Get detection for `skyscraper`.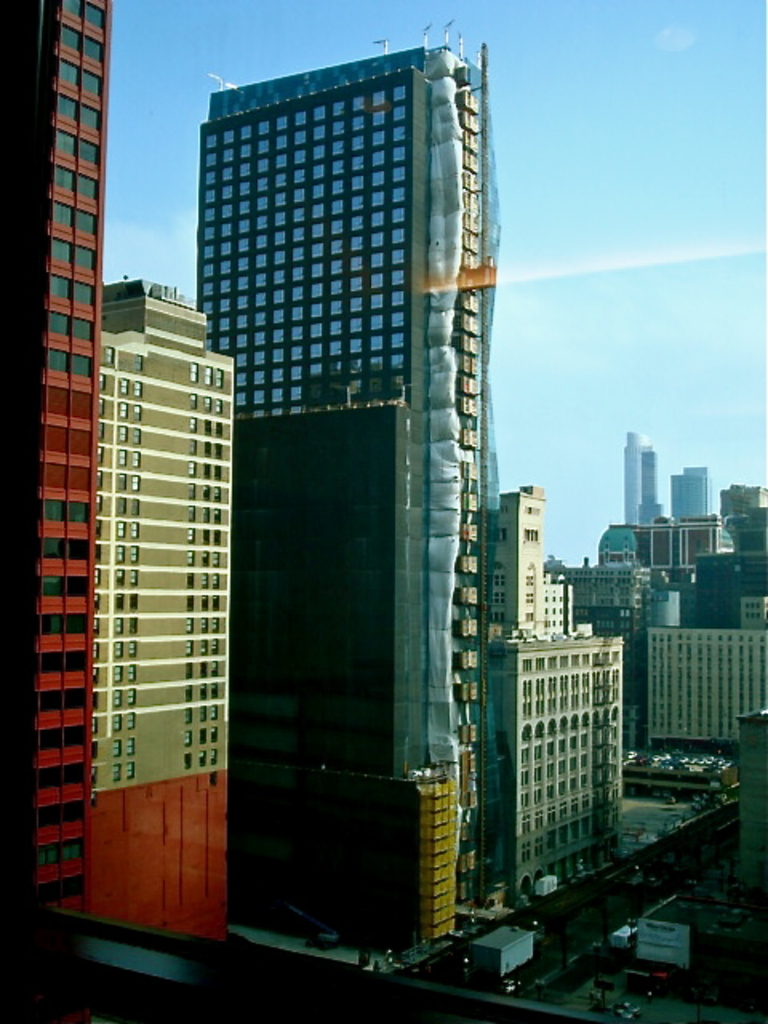
Detection: detection(176, 14, 533, 720).
